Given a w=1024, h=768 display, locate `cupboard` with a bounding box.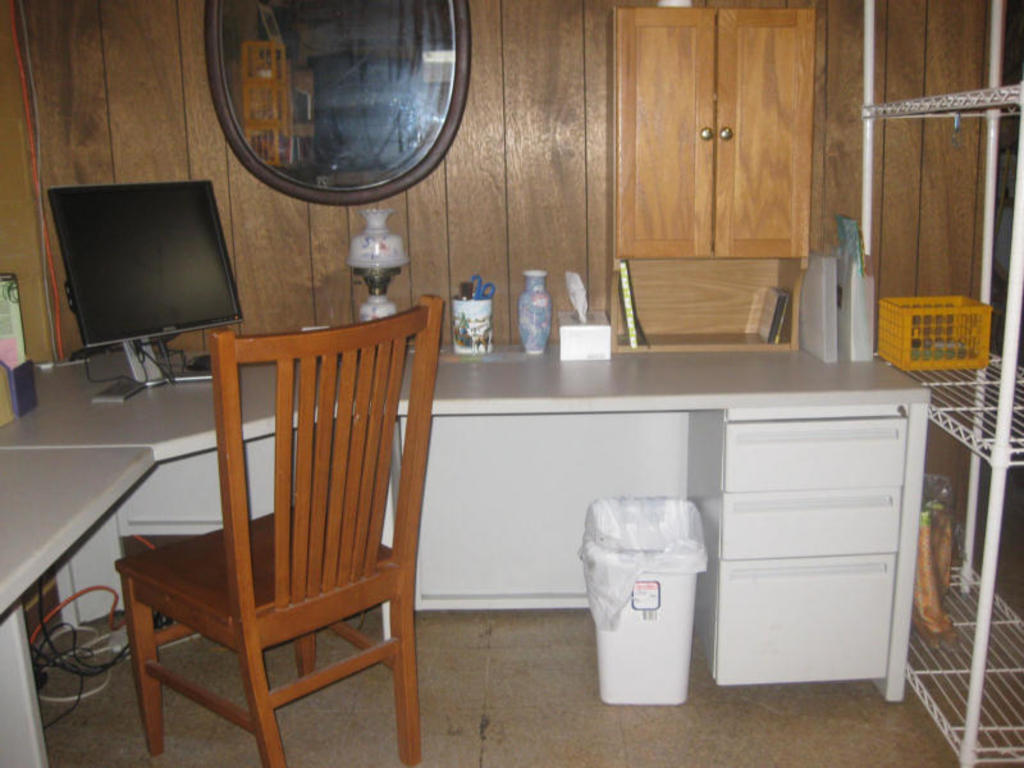
Located: Rect(603, 0, 826, 356).
